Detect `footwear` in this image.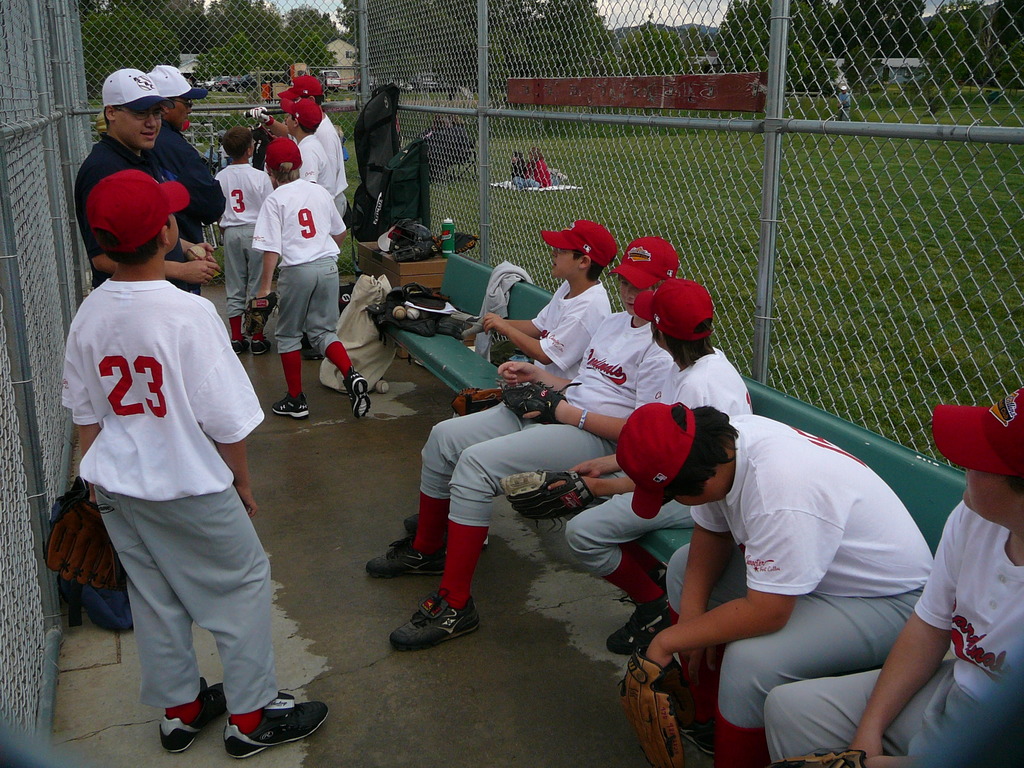
Detection: 366/536/451/580.
